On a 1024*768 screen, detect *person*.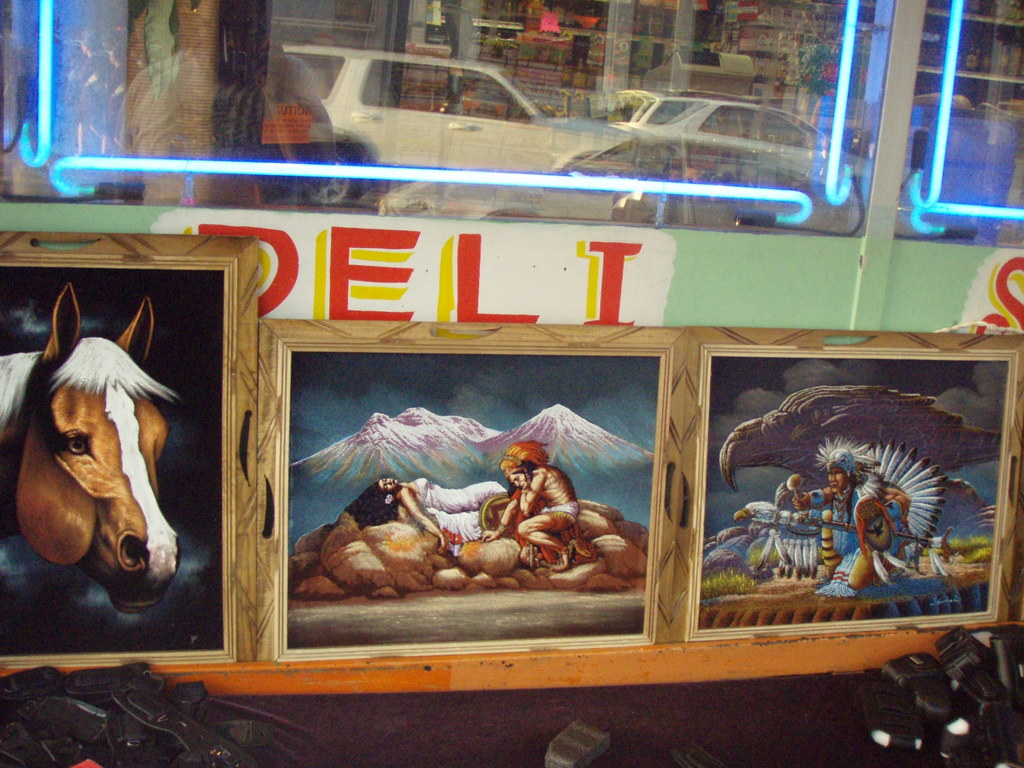
region(479, 435, 598, 577).
